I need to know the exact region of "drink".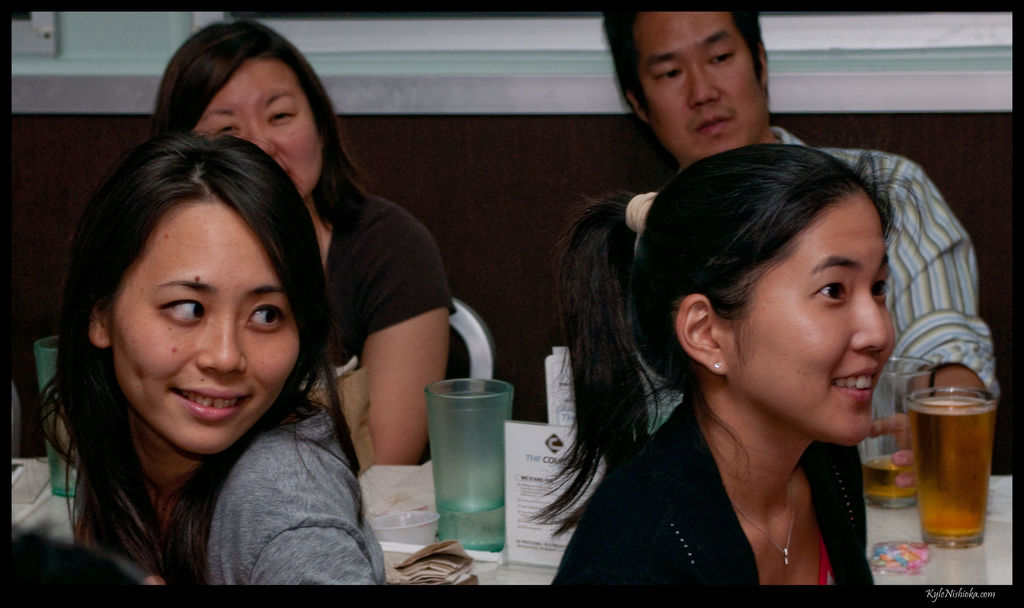
Region: bbox=[905, 396, 996, 552].
